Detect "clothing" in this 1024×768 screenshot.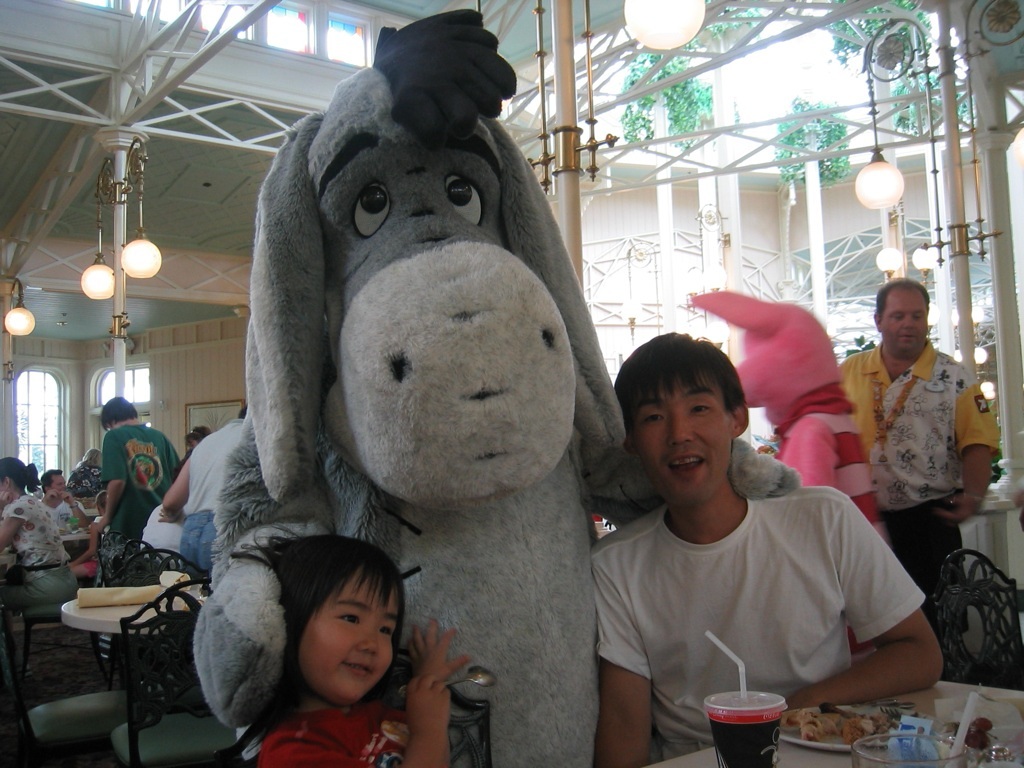
Detection: 99:422:177:587.
